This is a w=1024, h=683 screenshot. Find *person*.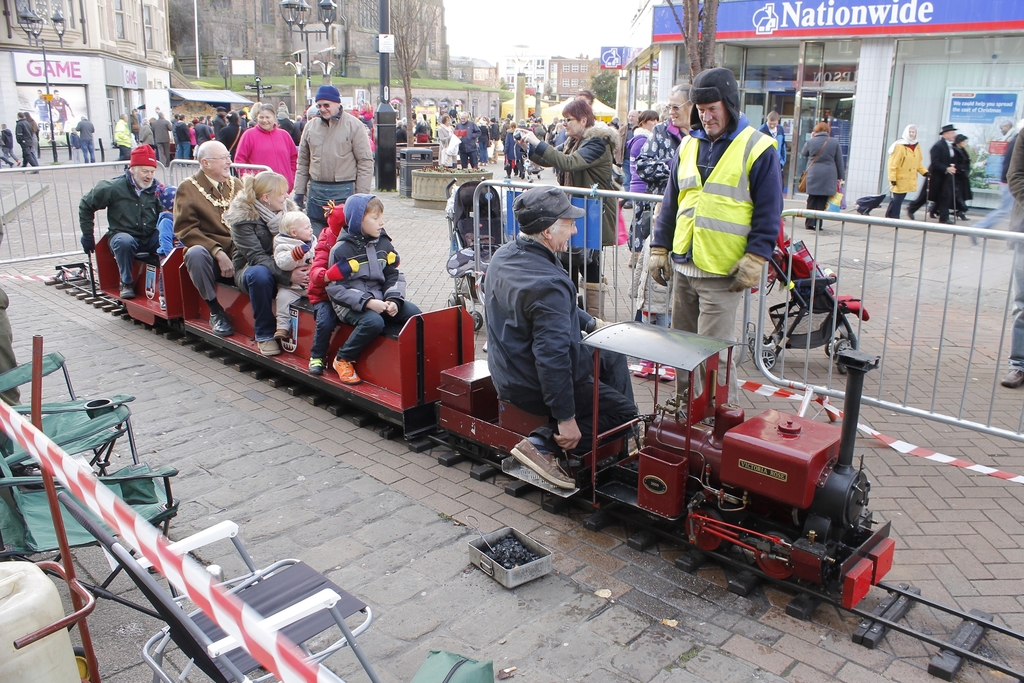
Bounding box: x1=76 y1=142 x2=170 y2=299.
